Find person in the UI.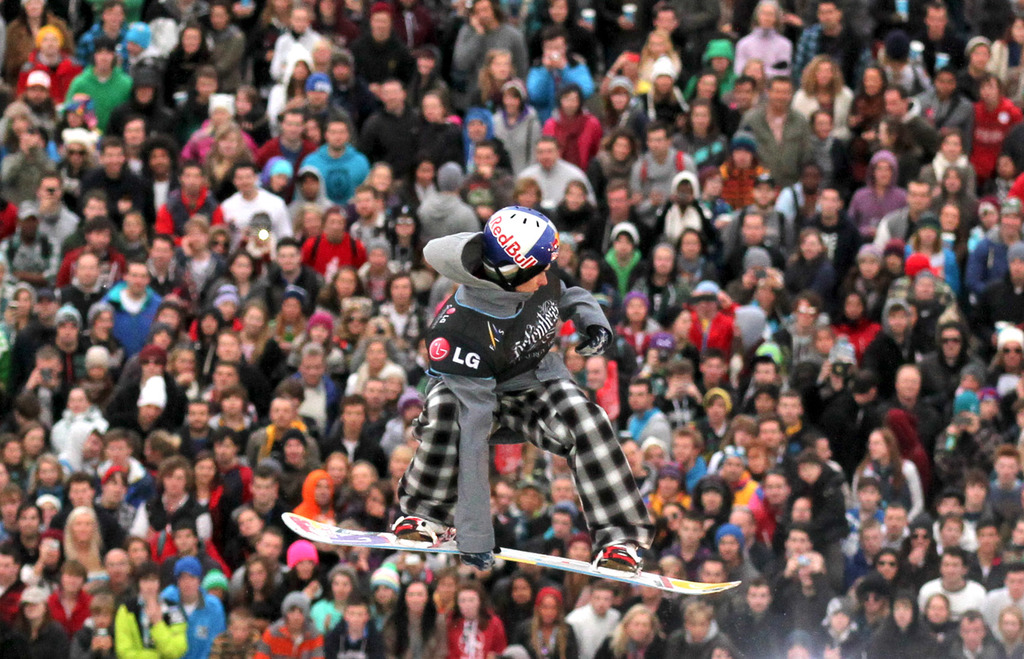
UI element at pyautogui.locateOnScreen(449, 0, 532, 80).
